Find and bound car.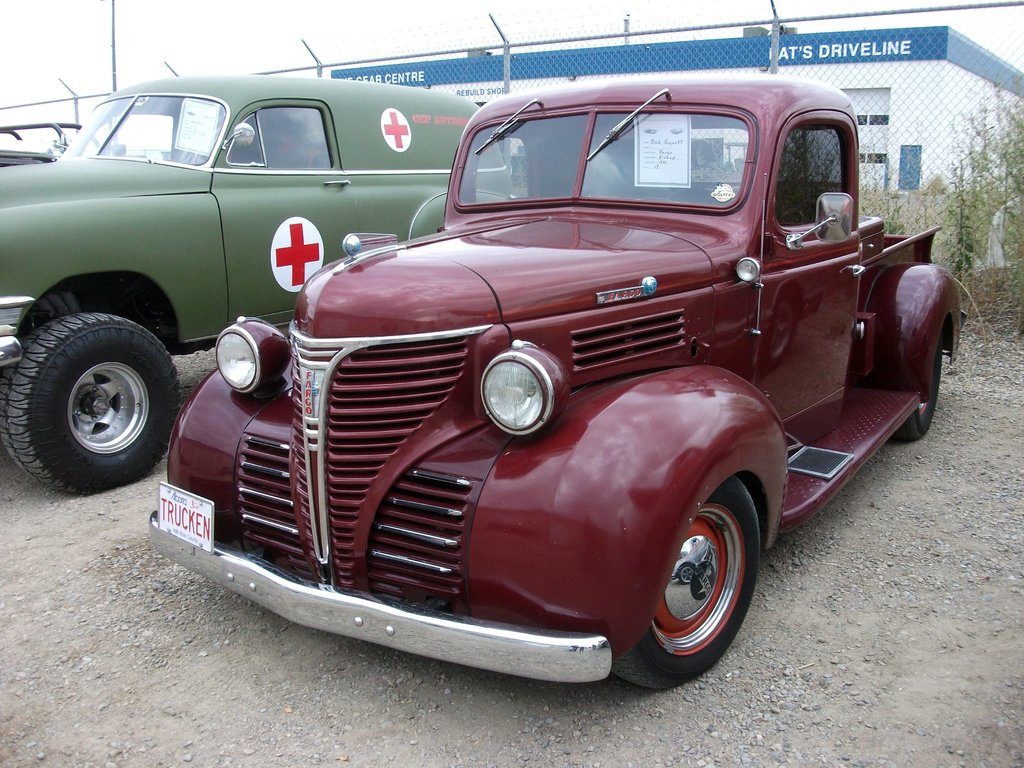
Bound: <bbox>0, 77, 522, 490</bbox>.
